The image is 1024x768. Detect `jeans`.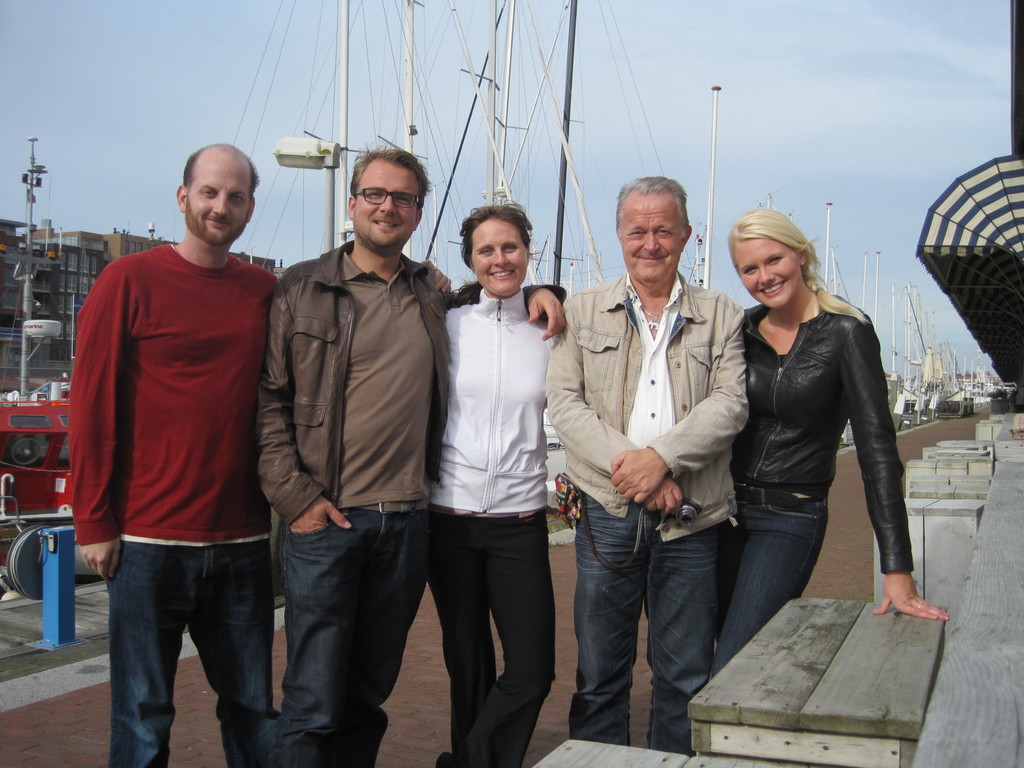
Detection: 281, 499, 424, 767.
